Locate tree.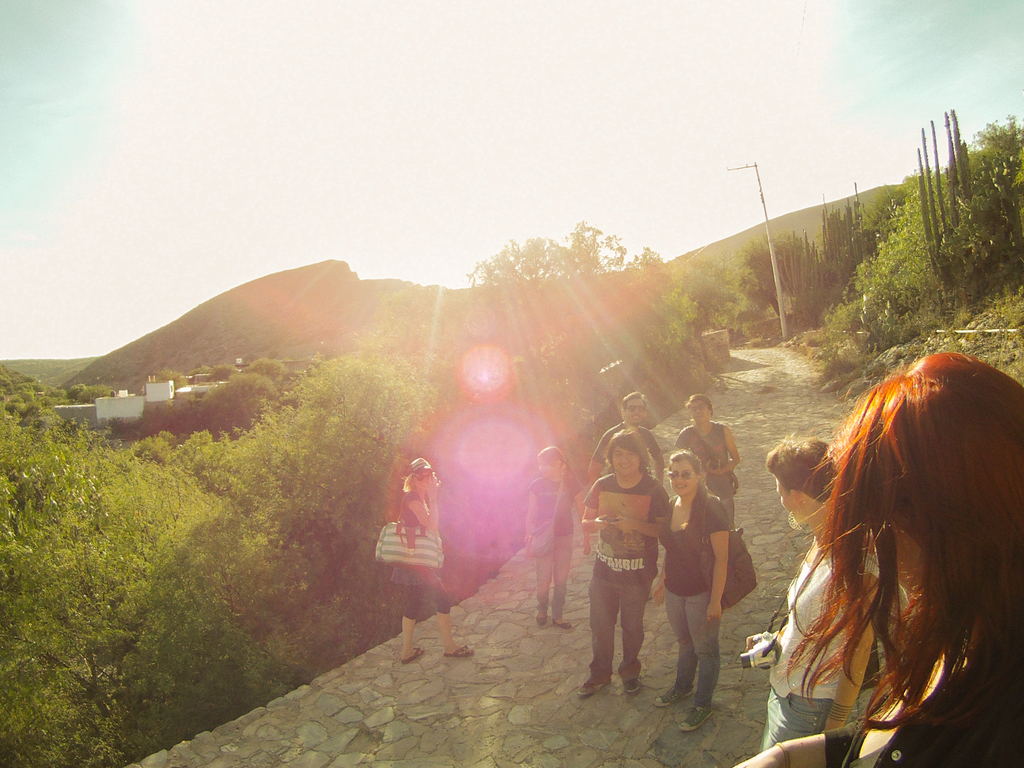
Bounding box: {"left": 0, "top": 372, "right": 202, "bottom": 767}.
